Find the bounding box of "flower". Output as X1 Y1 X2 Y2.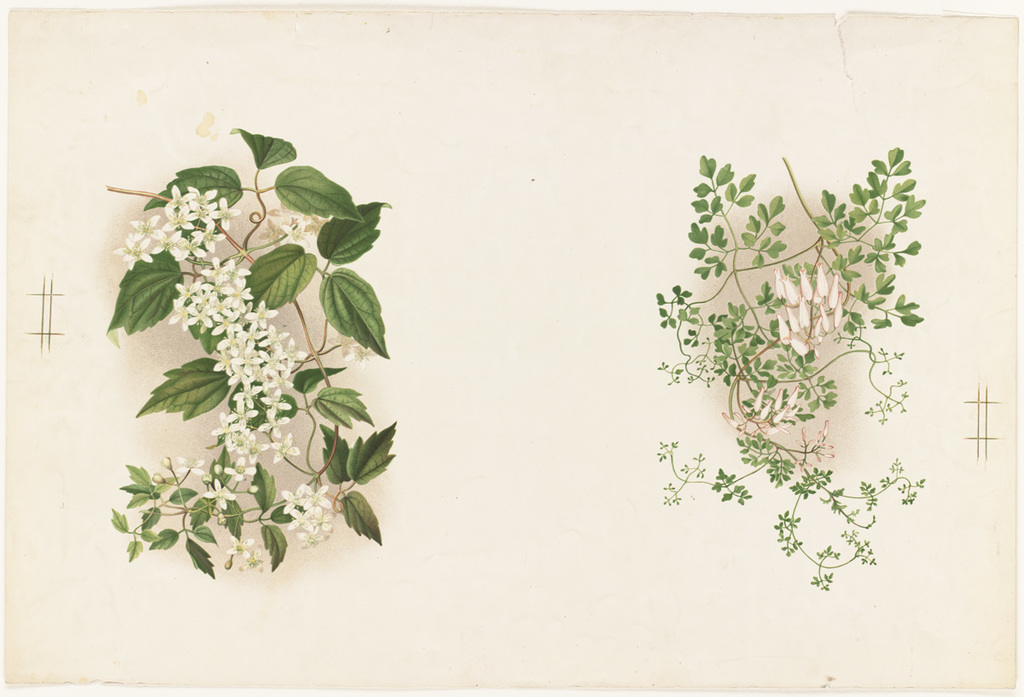
329 328 358 363.
